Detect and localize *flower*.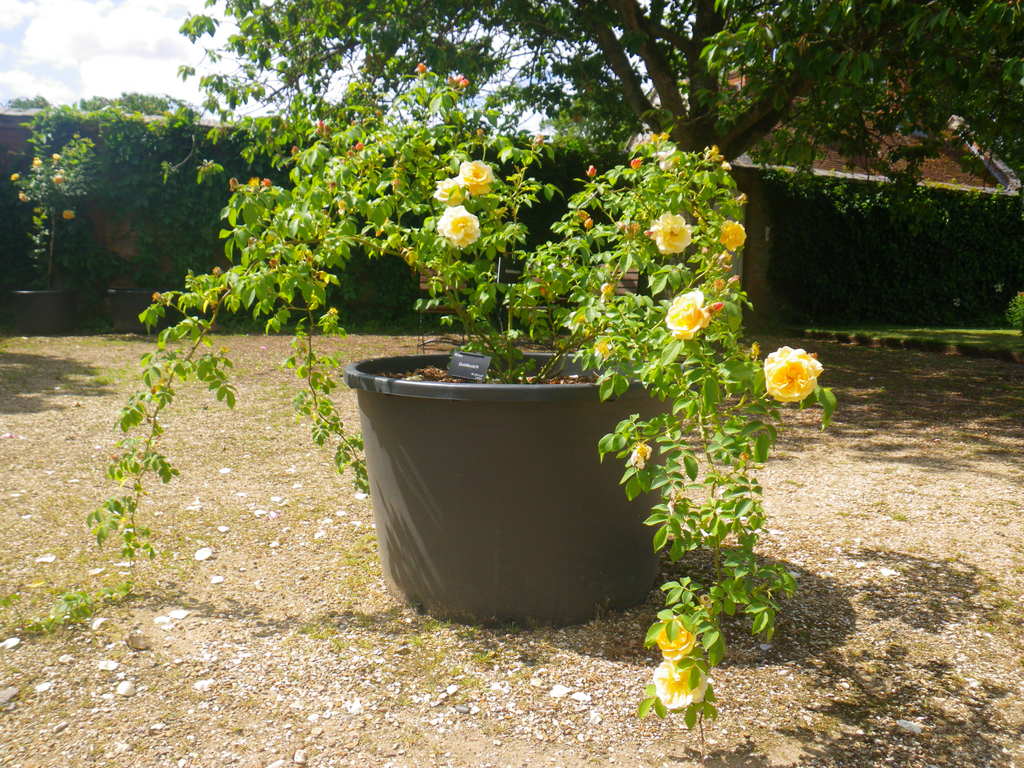
Localized at box(417, 60, 428, 72).
